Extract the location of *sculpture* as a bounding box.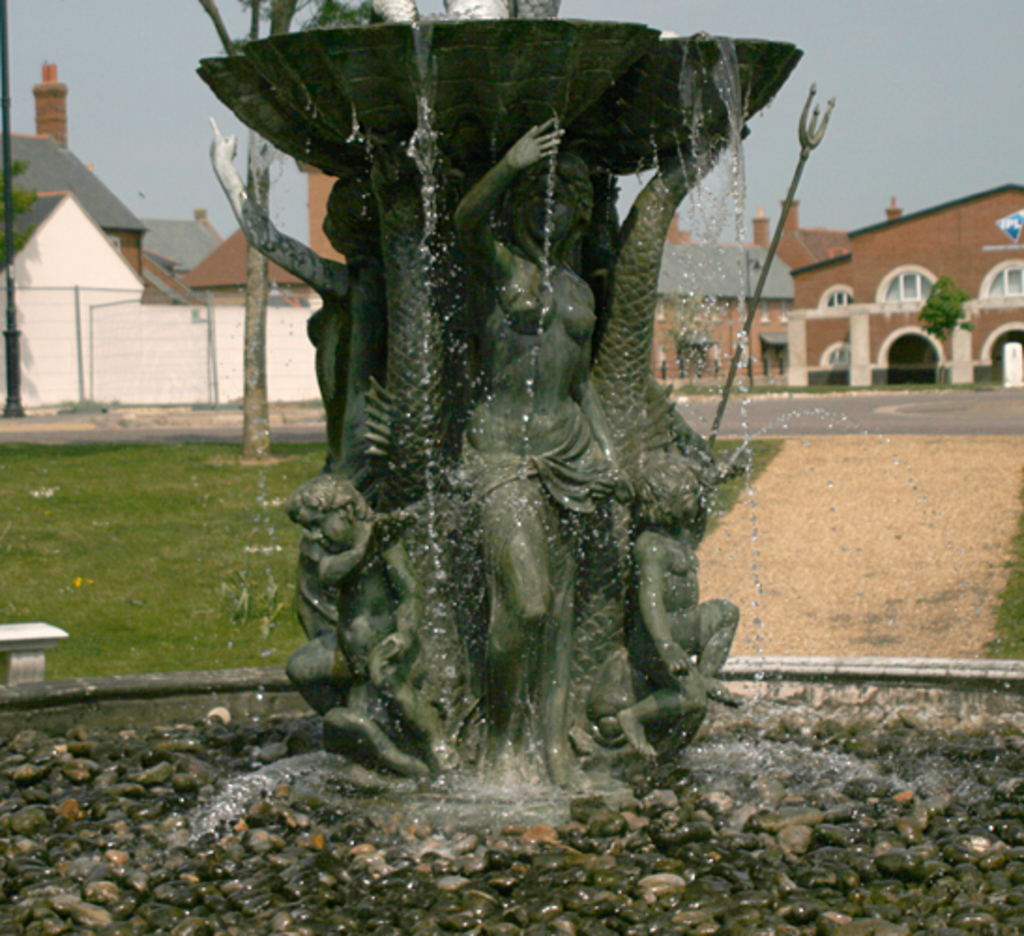
bbox=[584, 436, 768, 764].
